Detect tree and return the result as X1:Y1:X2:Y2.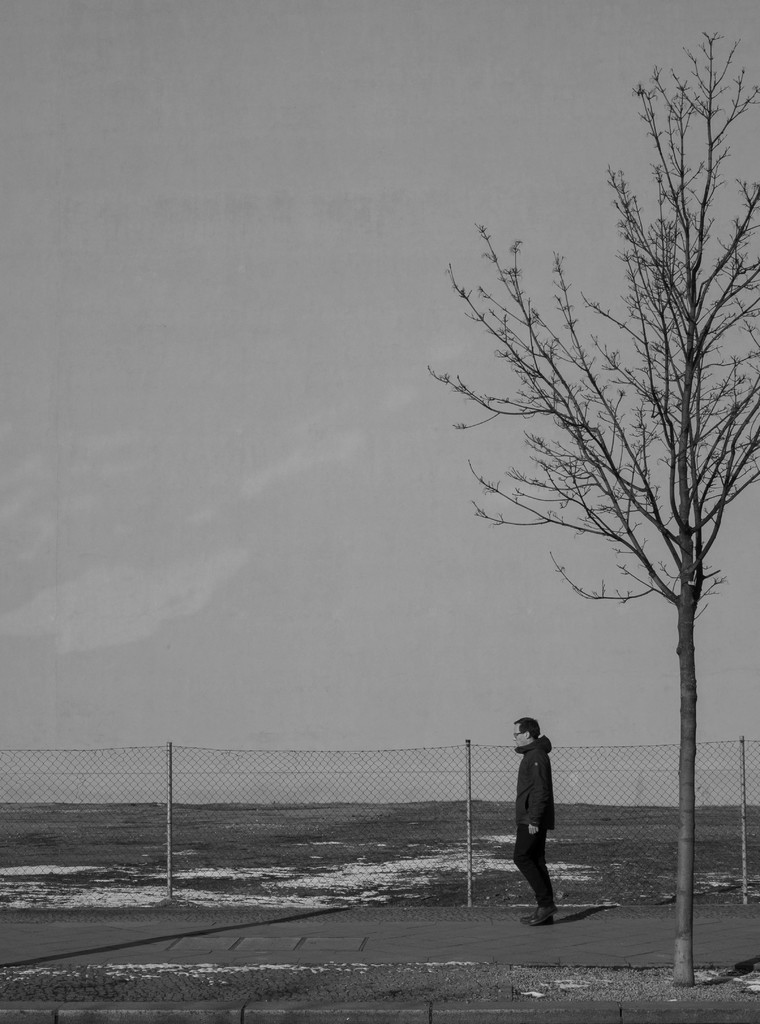
345:42:746:880.
